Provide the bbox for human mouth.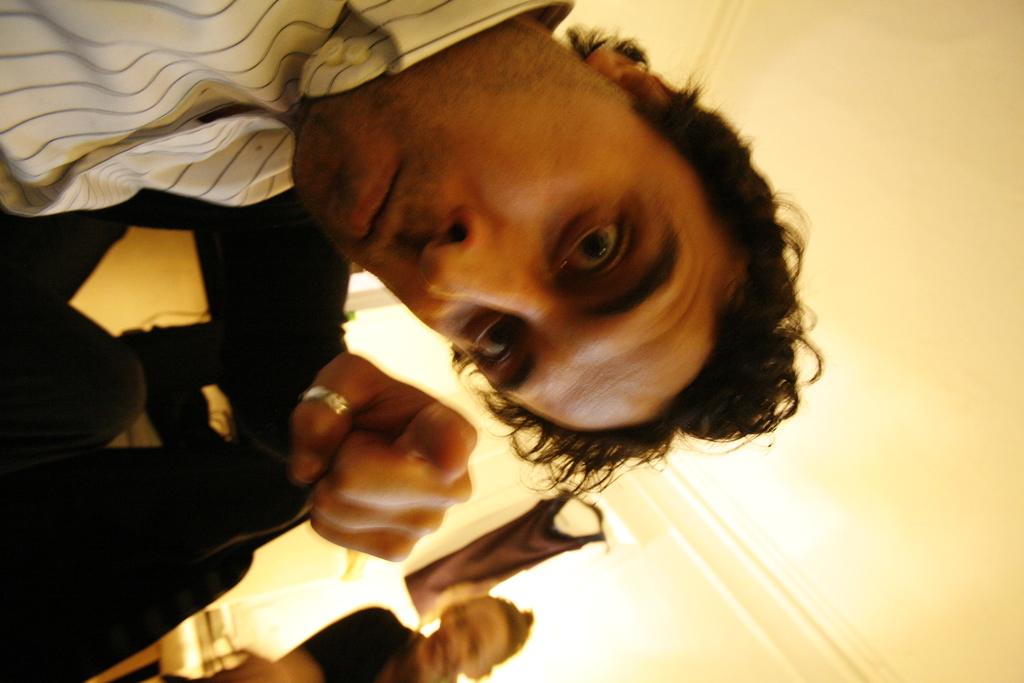
crop(351, 166, 401, 256).
